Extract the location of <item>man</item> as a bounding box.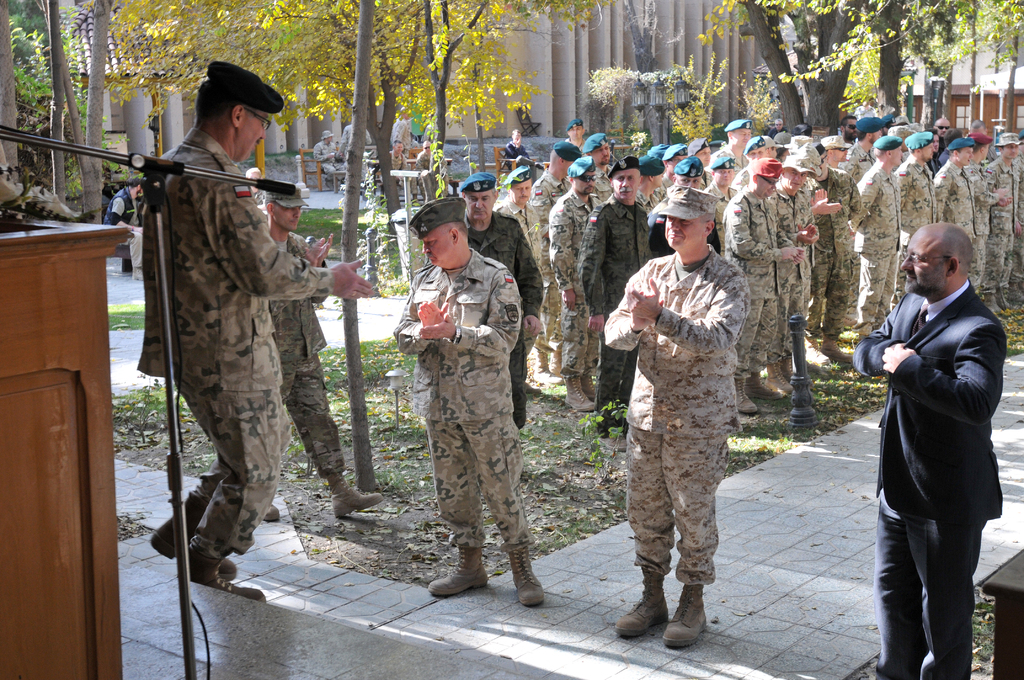
778,149,822,368.
